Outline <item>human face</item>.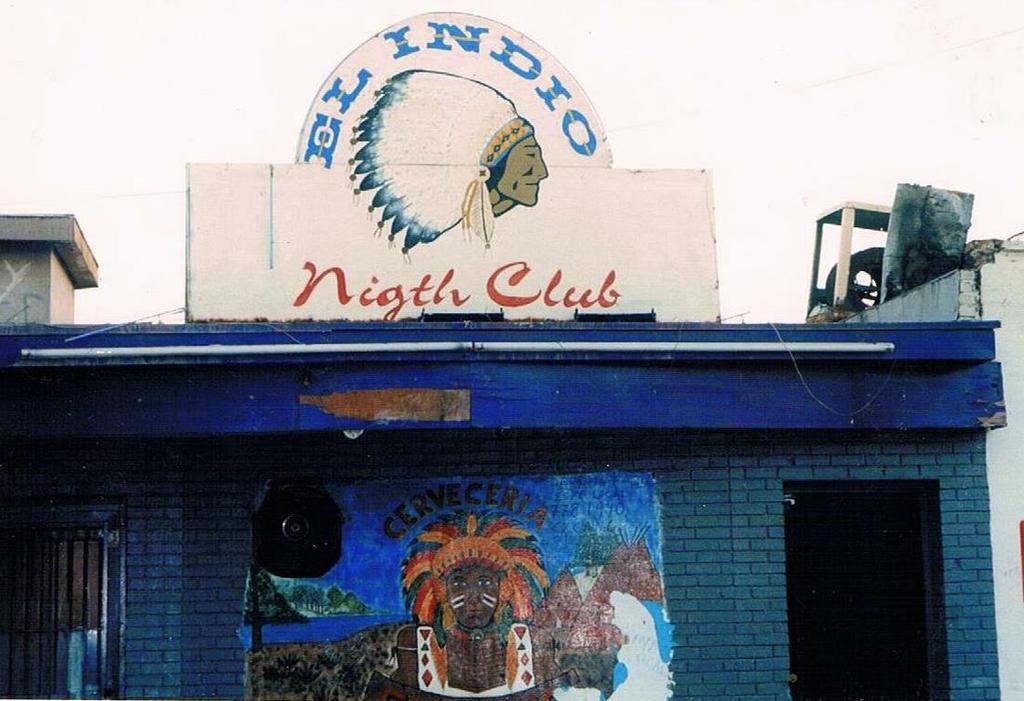
Outline: <bbox>447, 565, 501, 630</bbox>.
